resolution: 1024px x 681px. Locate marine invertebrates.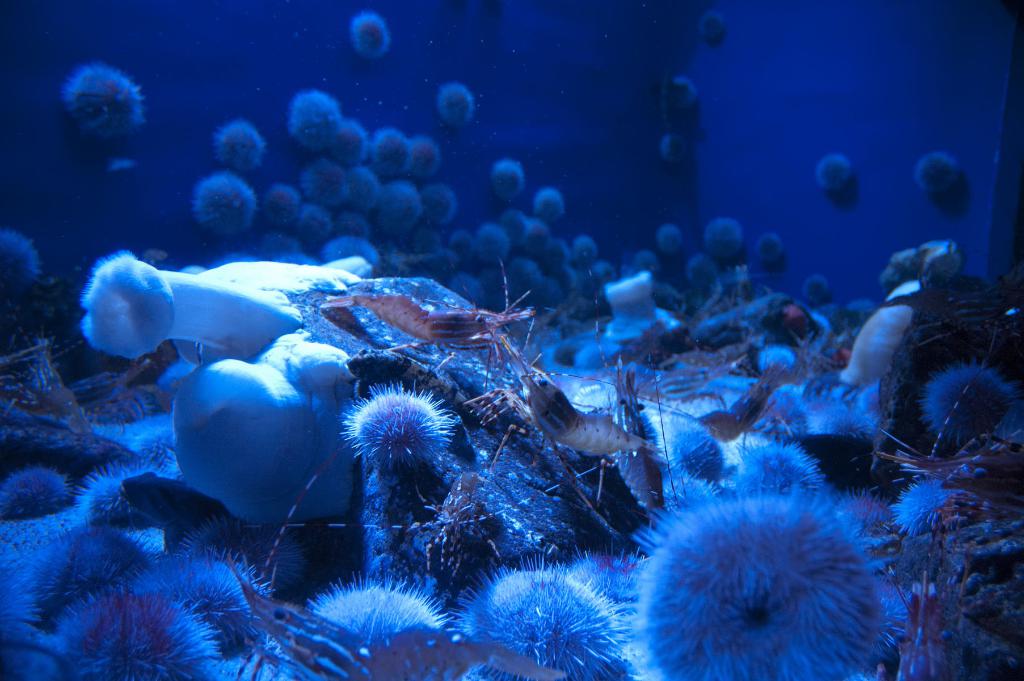
Rect(656, 219, 687, 259).
